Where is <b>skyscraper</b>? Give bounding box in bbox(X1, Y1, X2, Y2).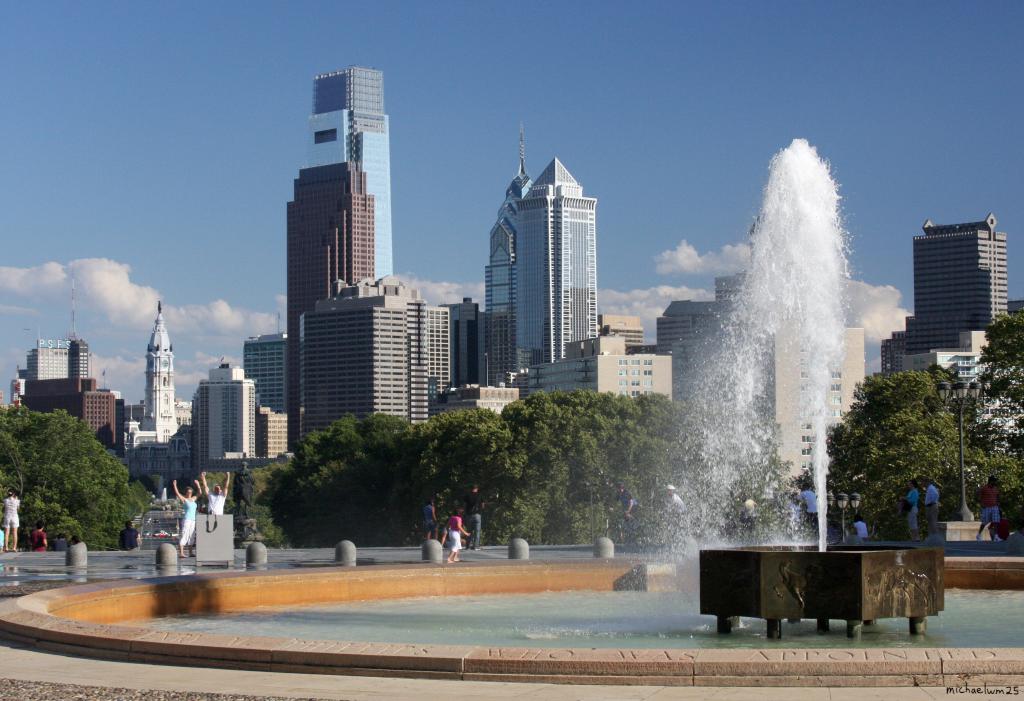
bbox(276, 60, 410, 408).
